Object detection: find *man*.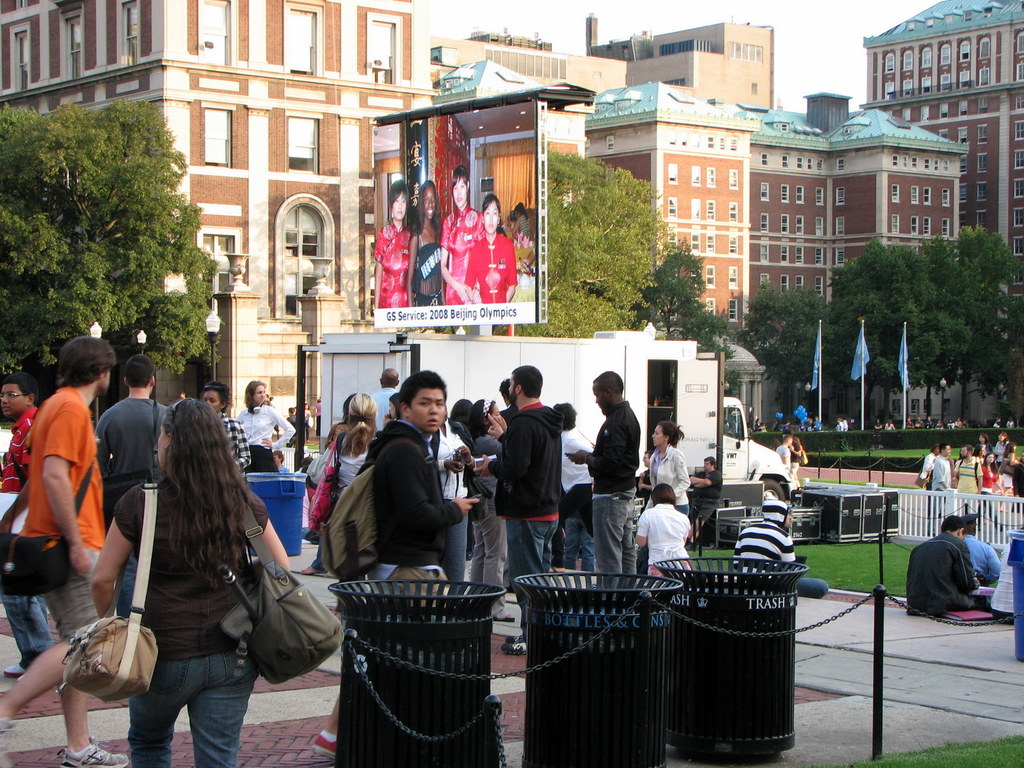
{"left": 92, "top": 354, "right": 170, "bottom": 619}.
